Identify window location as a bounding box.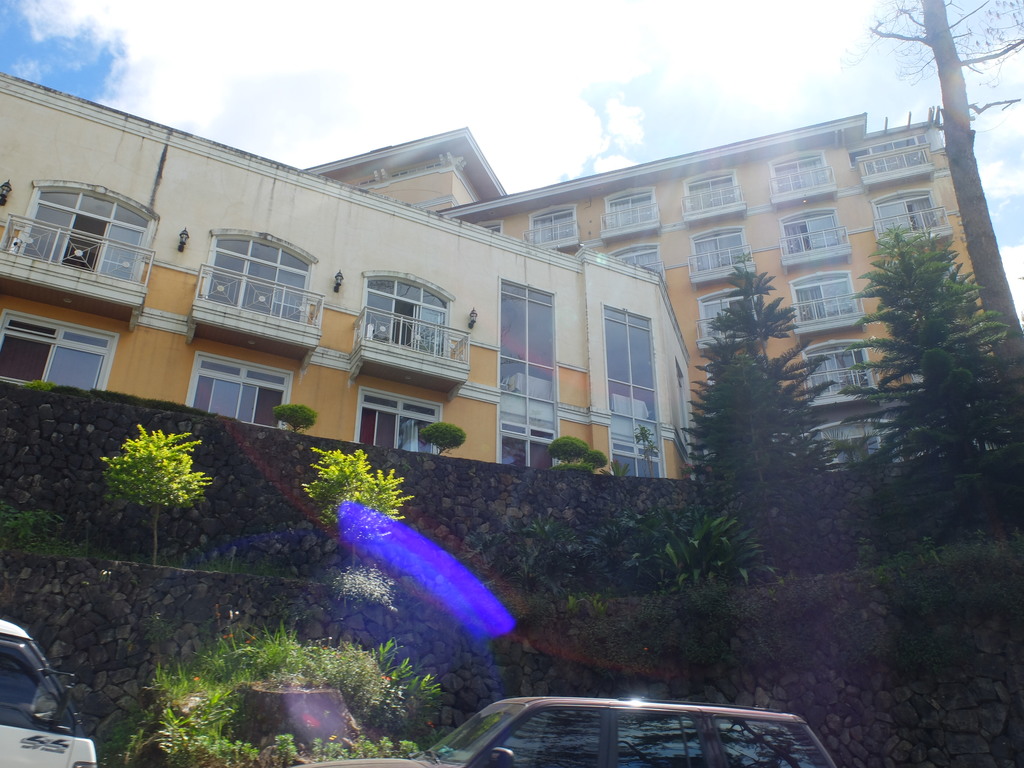
362 279 451 358.
